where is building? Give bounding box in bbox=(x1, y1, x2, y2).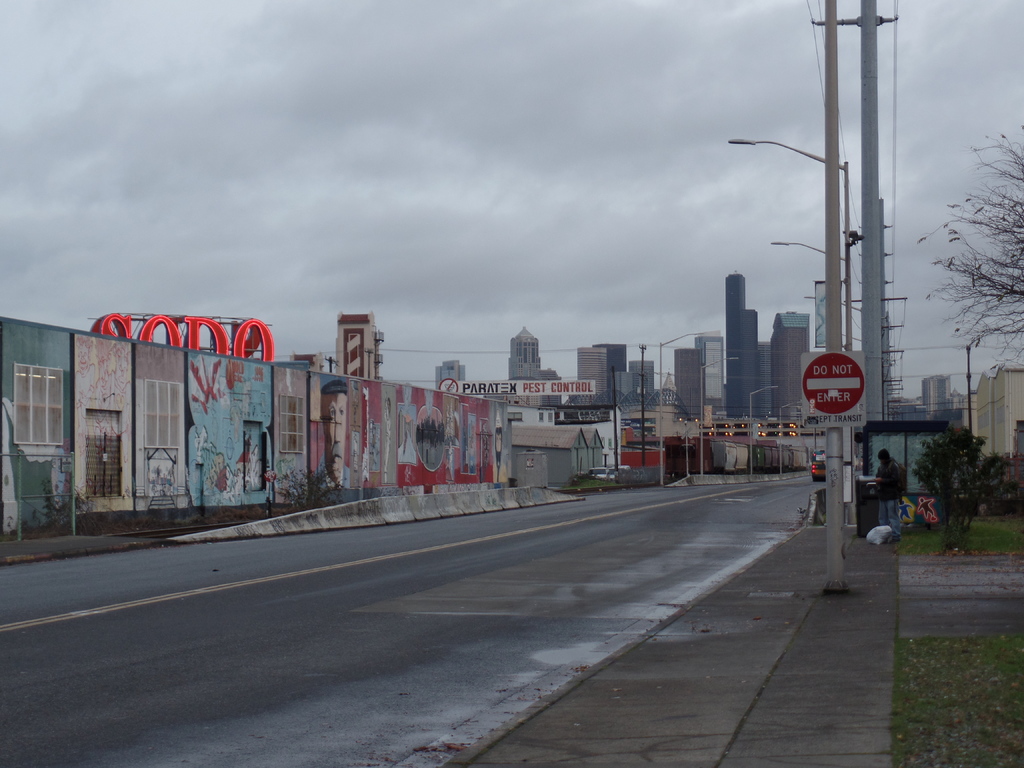
bbox=(915, 372, 952, 419).
